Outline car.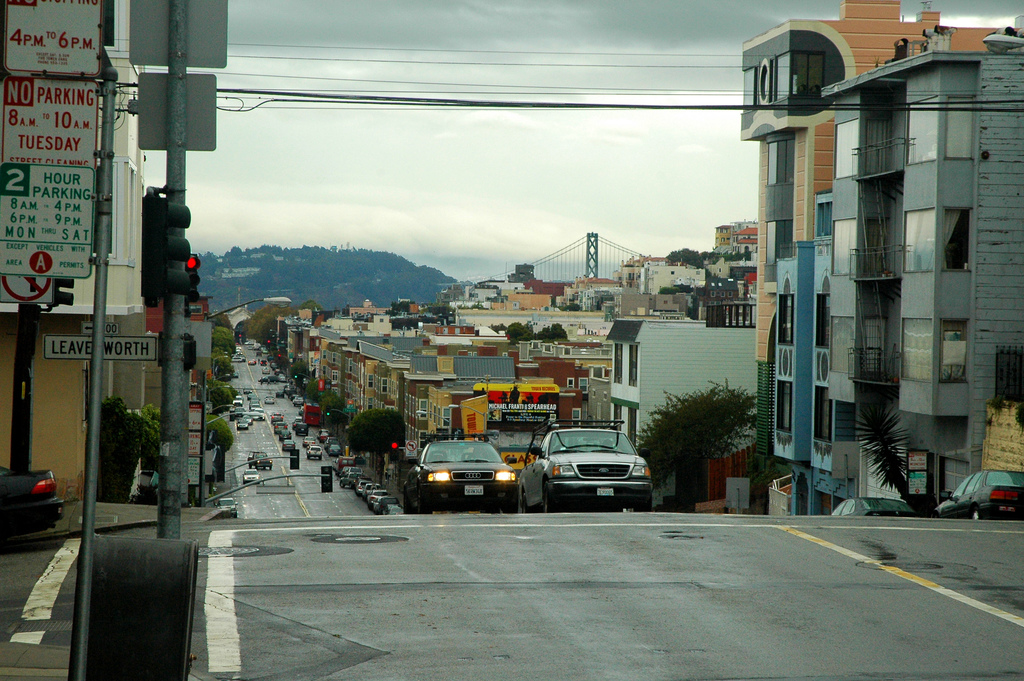
Outline: box=[276, 393, 282, 397].
